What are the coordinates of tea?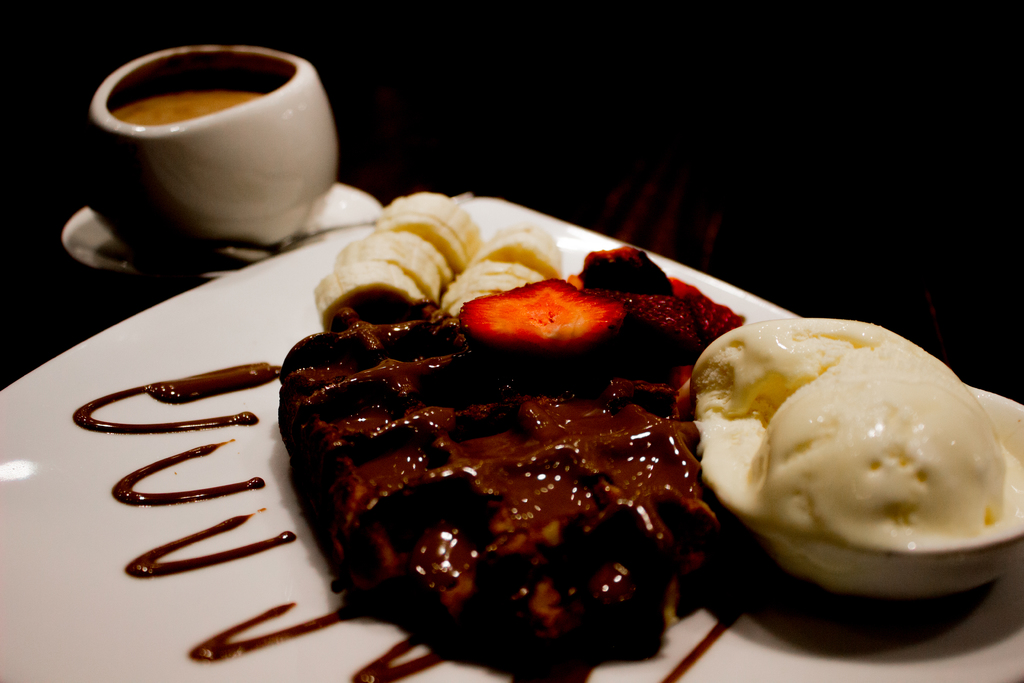
107, 69, 281, 129.
